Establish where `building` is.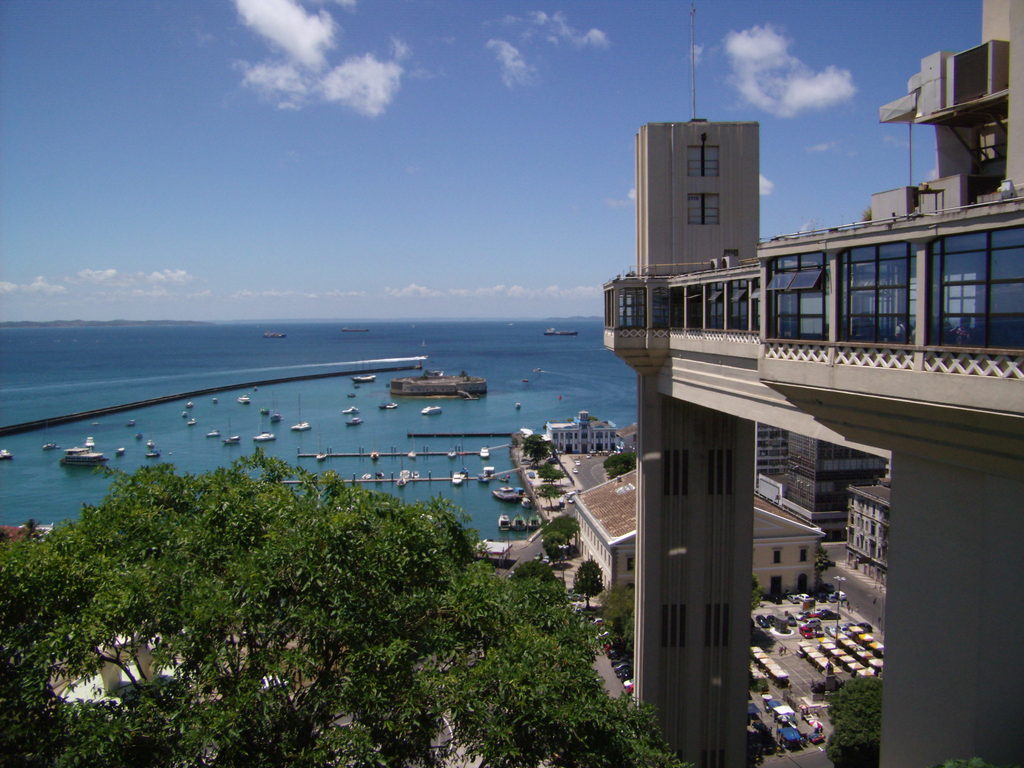
Established at pyautogui.locateOnScreen(780, 433, 890, 538).
